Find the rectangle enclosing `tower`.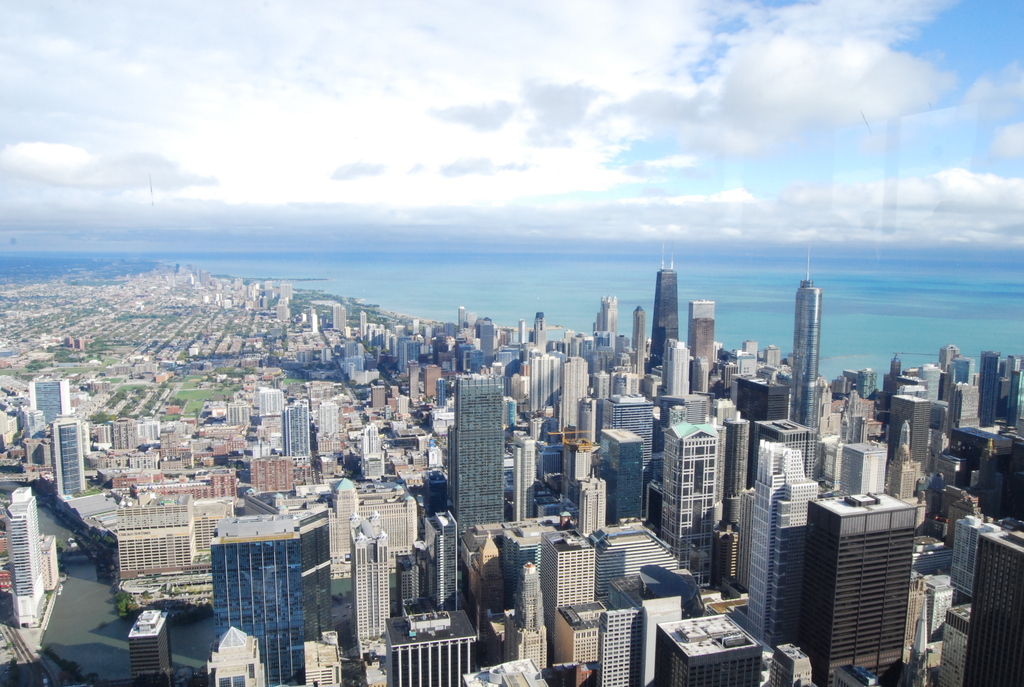
650:264:677:362.
